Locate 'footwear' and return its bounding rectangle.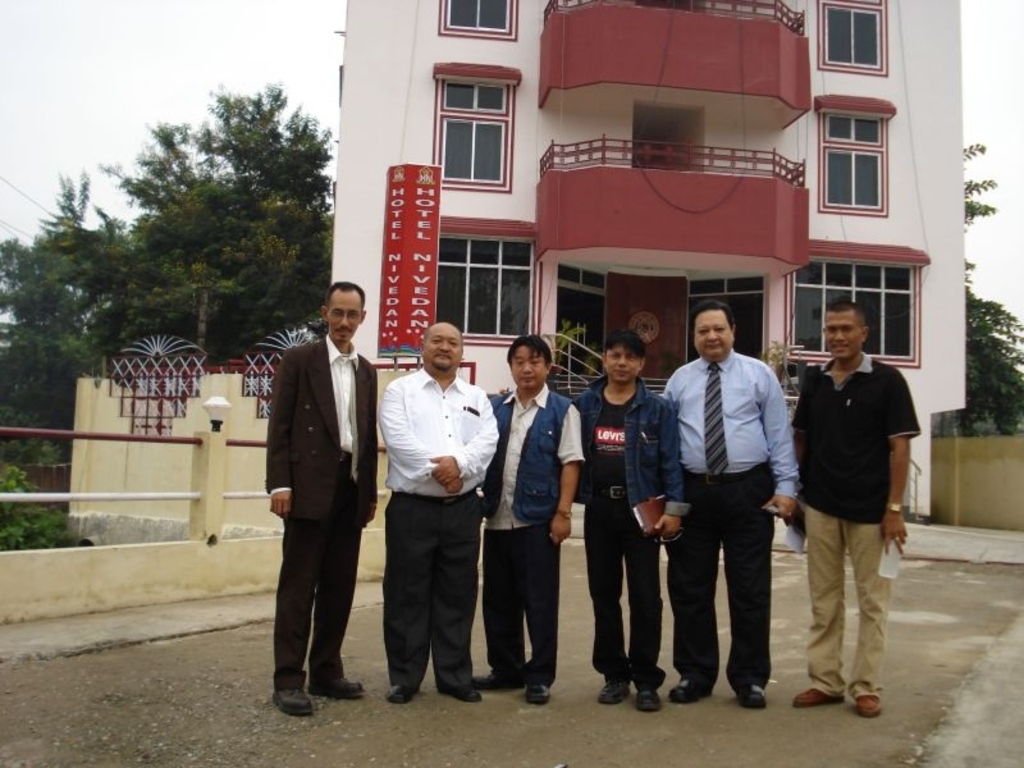
[669, 673, 716, 700].
